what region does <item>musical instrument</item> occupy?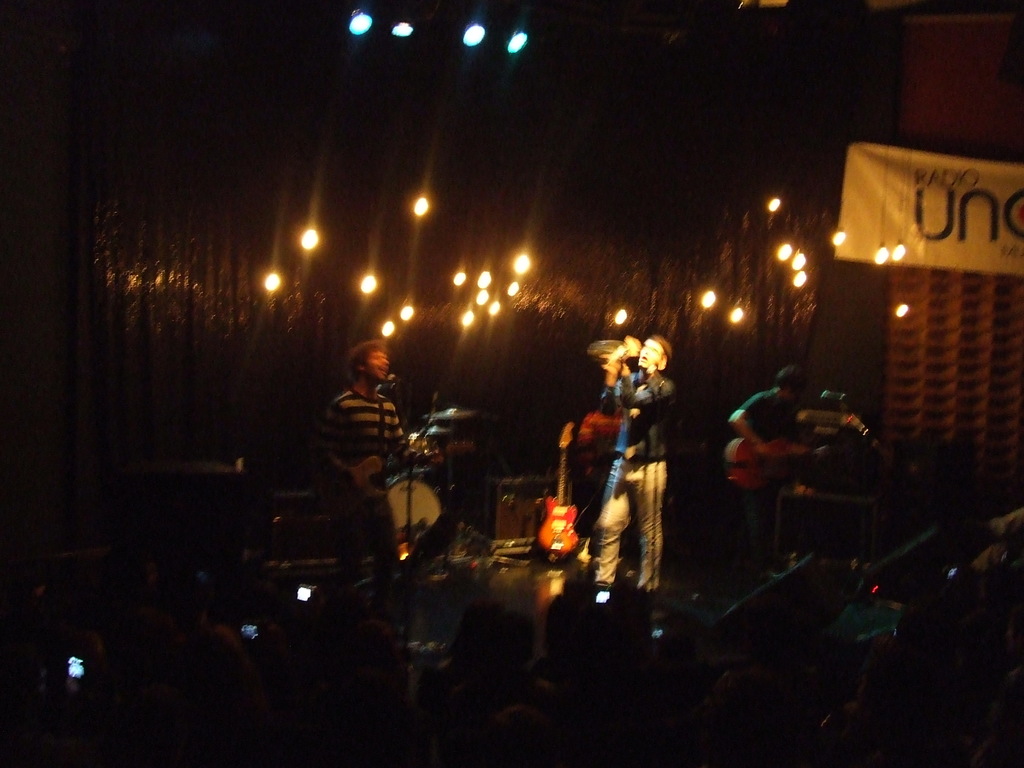
box(429, 400, 488, 424).
